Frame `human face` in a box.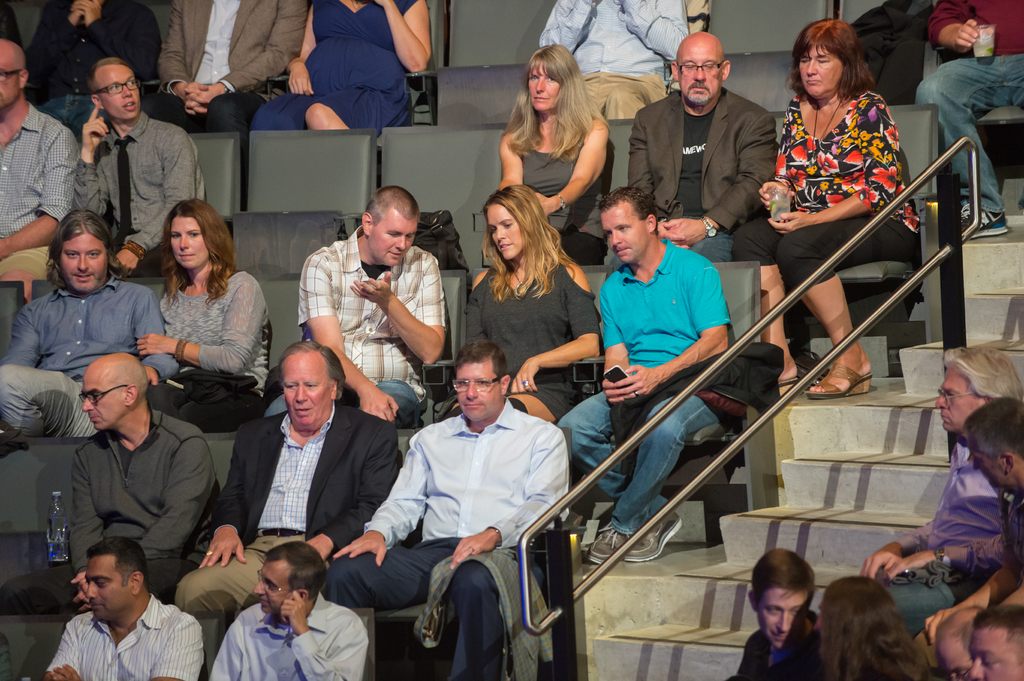
[677,43,723,107].
